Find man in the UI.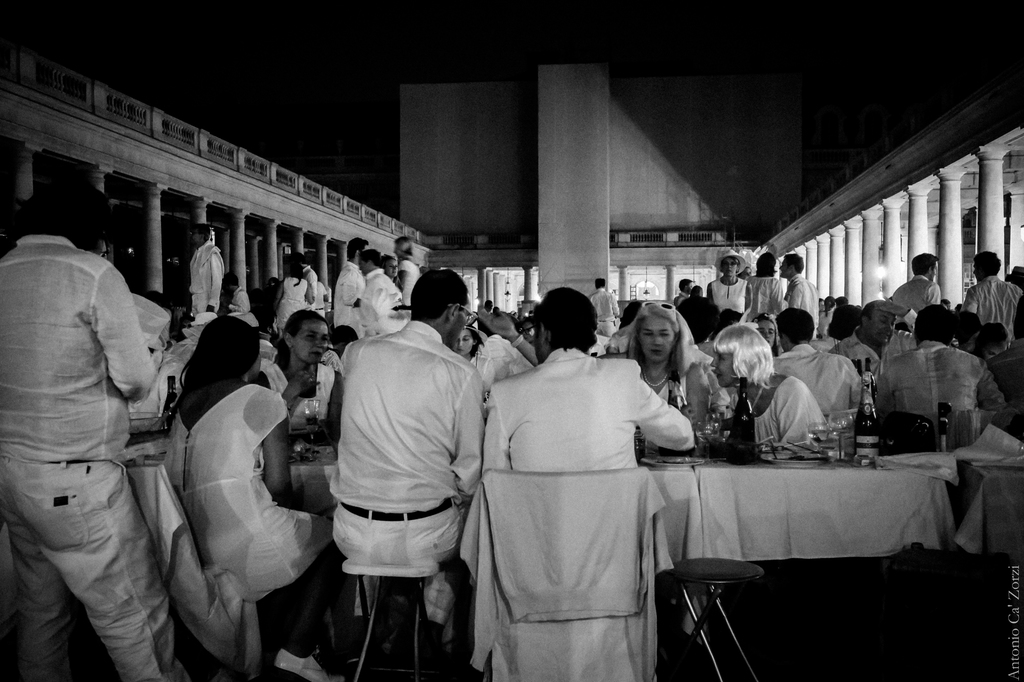
UI element at Rect(744, 253, 798, 321).
